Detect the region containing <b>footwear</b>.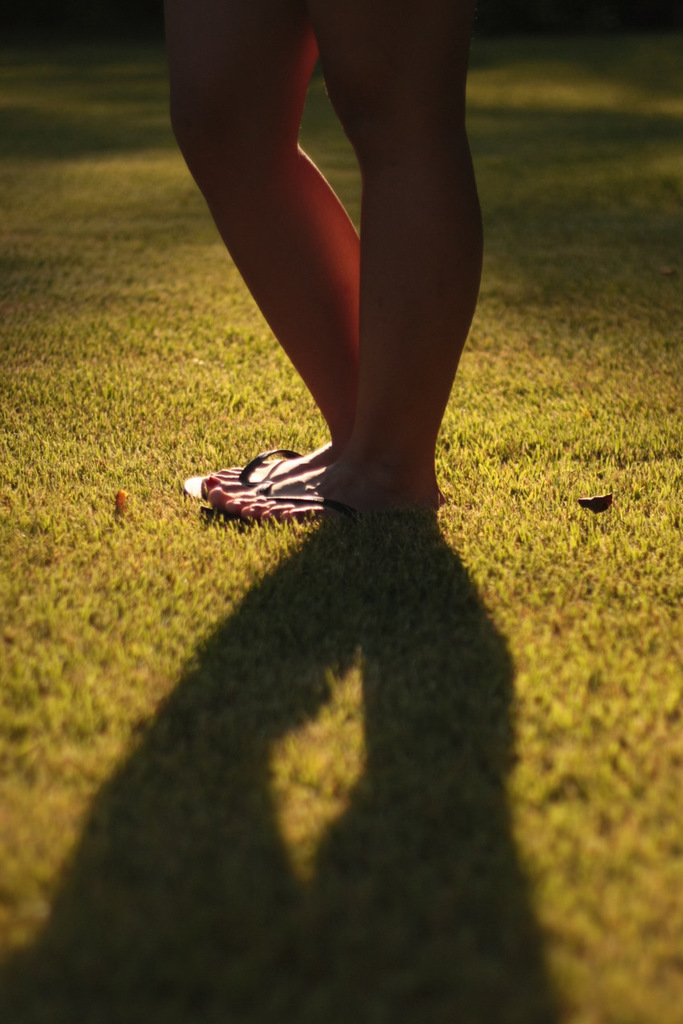
crop(199, 471, 366, 523).
